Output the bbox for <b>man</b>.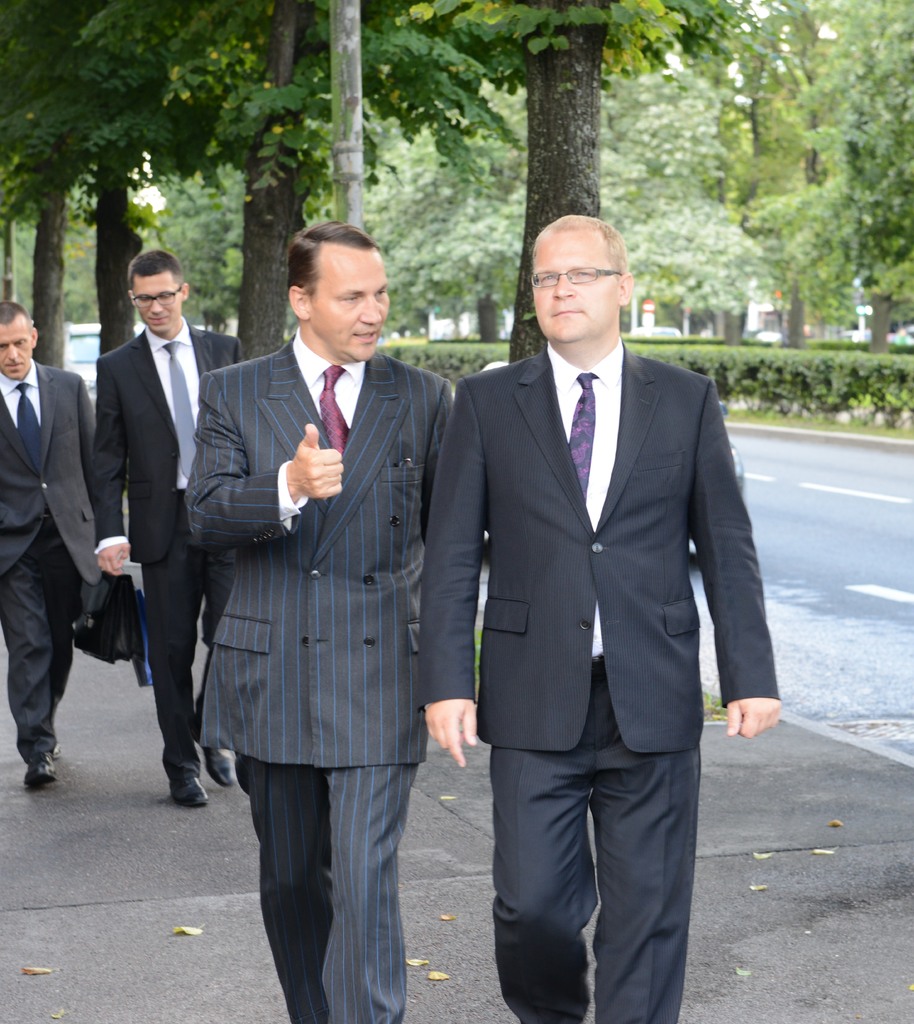
[411, 211, 782, 1023].
